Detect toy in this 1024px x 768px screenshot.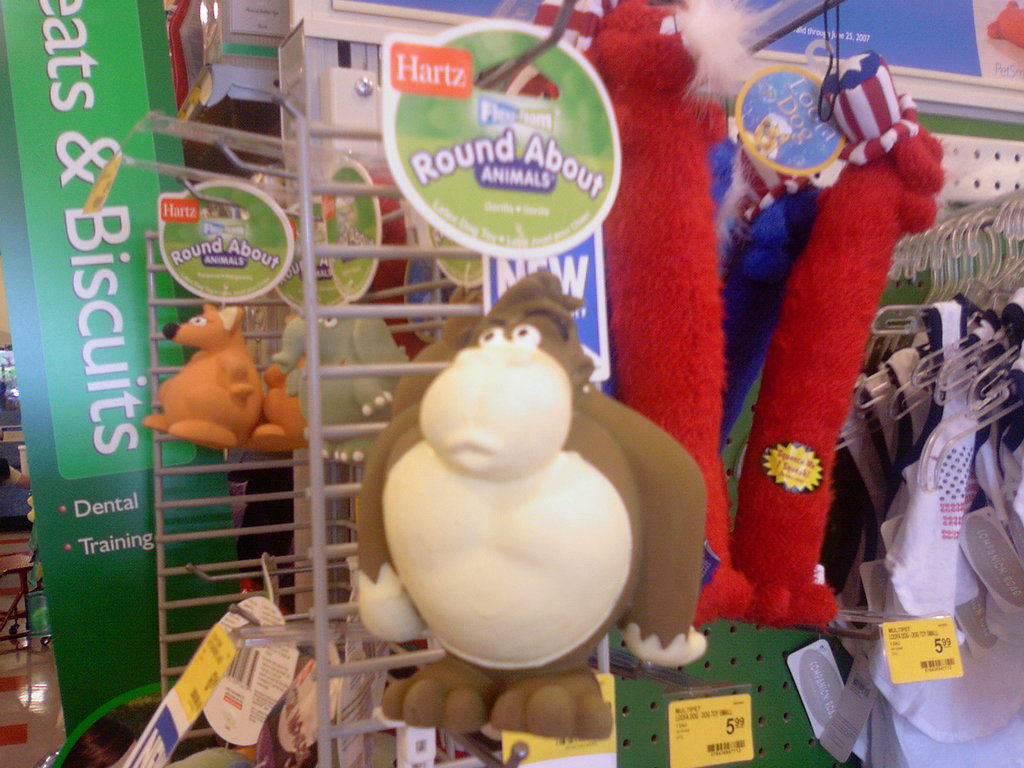
Detection: {"left": 353, "top": 268, "right": 706, "bottom": 721}.
